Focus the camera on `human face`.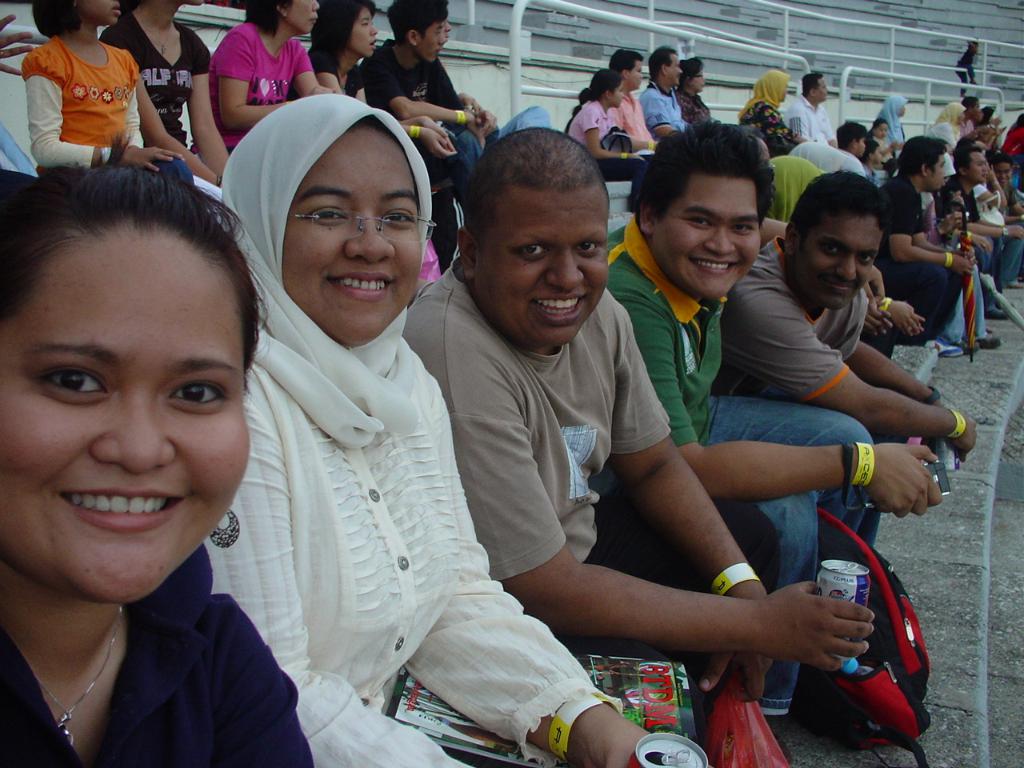
Focus region: x1=278, y1=126, x2=427, y2=354.
